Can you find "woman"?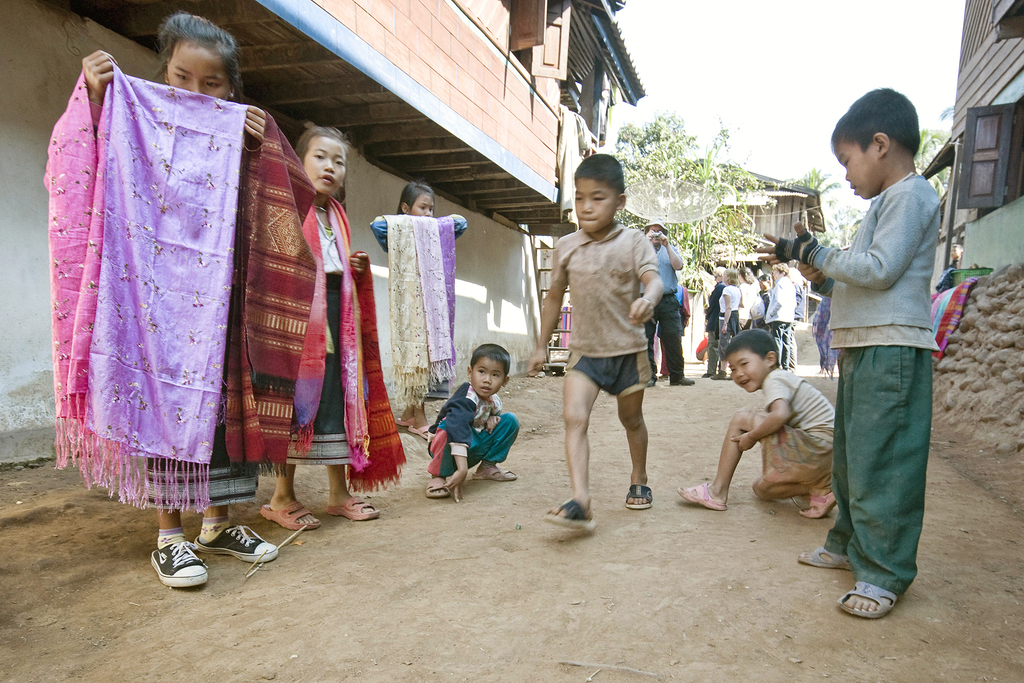
Yes, bounding box: Rect(764, 262, 796, 371).
